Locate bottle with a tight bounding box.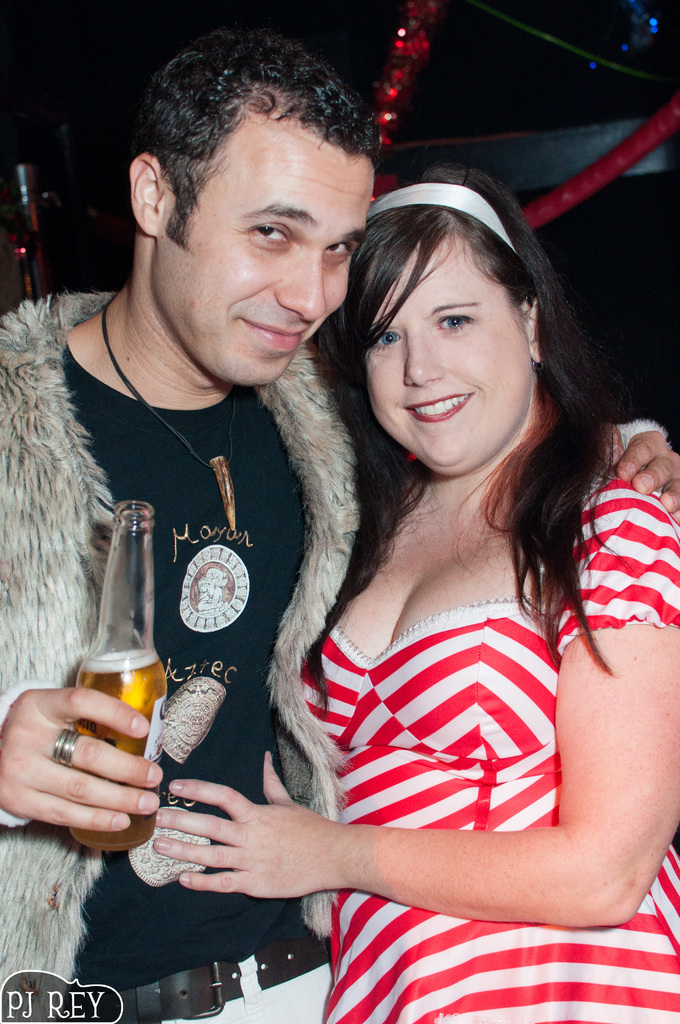
54:474:167:872.
